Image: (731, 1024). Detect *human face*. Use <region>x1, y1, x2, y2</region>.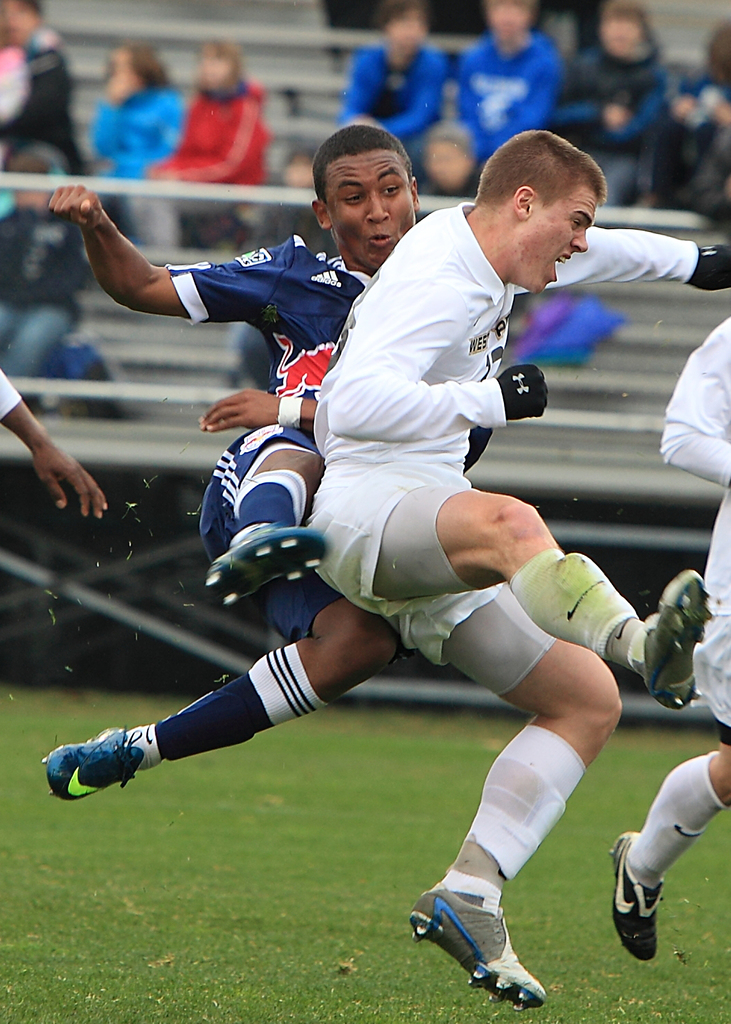
<region>484, 1, 540, 41</region>.
